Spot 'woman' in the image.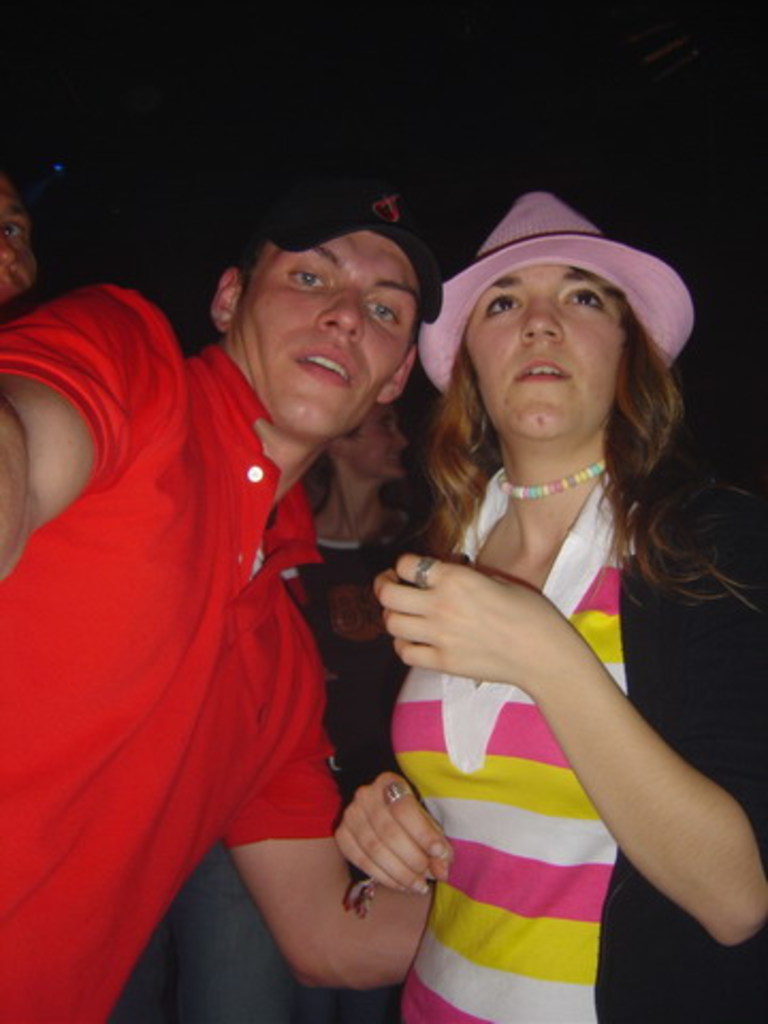
'woman' found at (x1=373, y1=203, x2=767, y2=1022).
